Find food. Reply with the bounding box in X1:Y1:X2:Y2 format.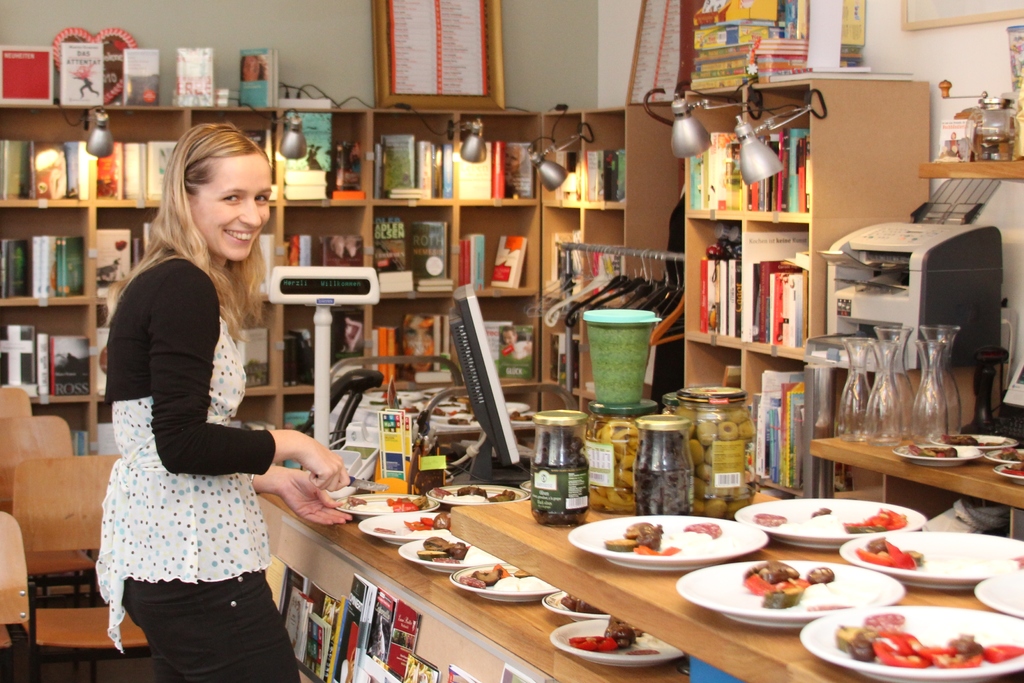
588:321:653:407.
